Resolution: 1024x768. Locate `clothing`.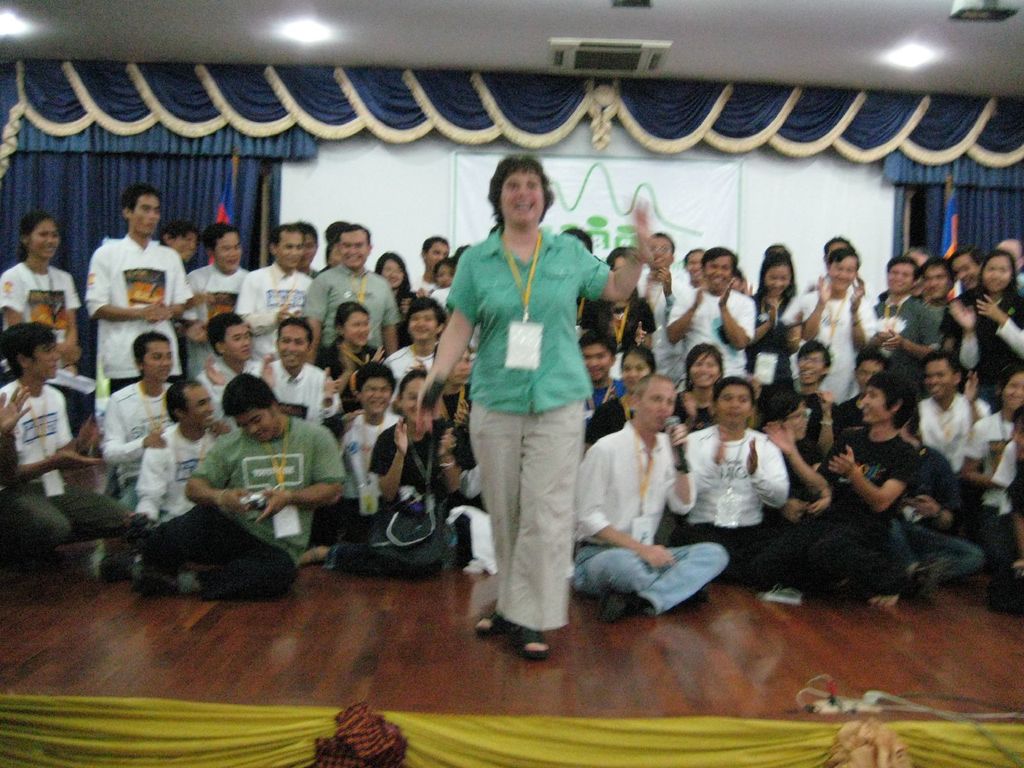
190/358/239/425.
